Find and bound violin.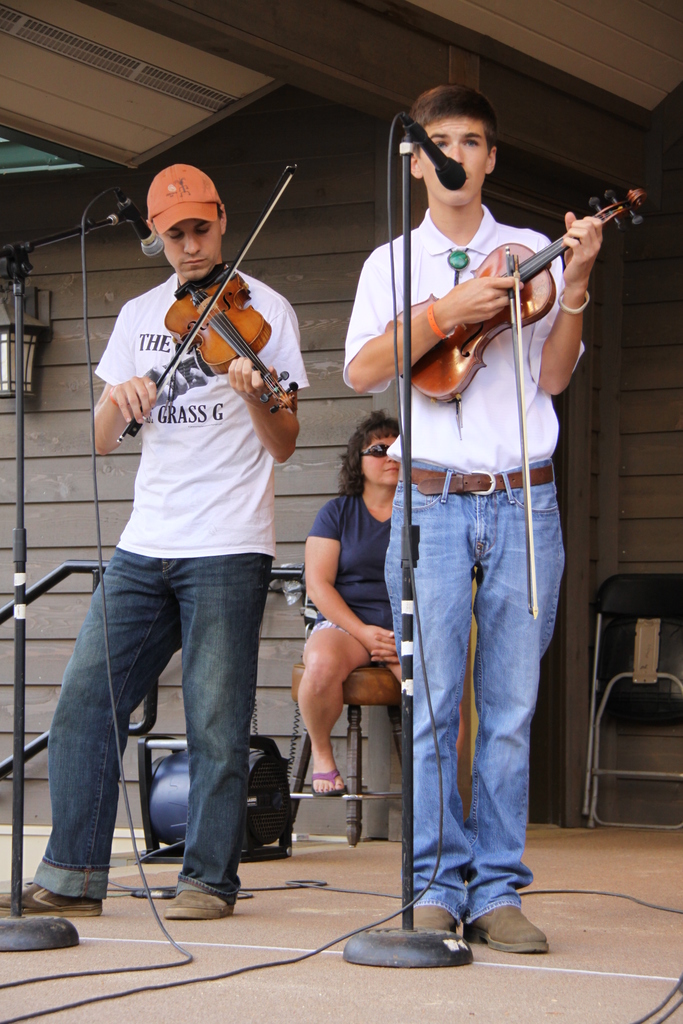
Bound: x1=121 y1=187 x2=288 y2=403.
